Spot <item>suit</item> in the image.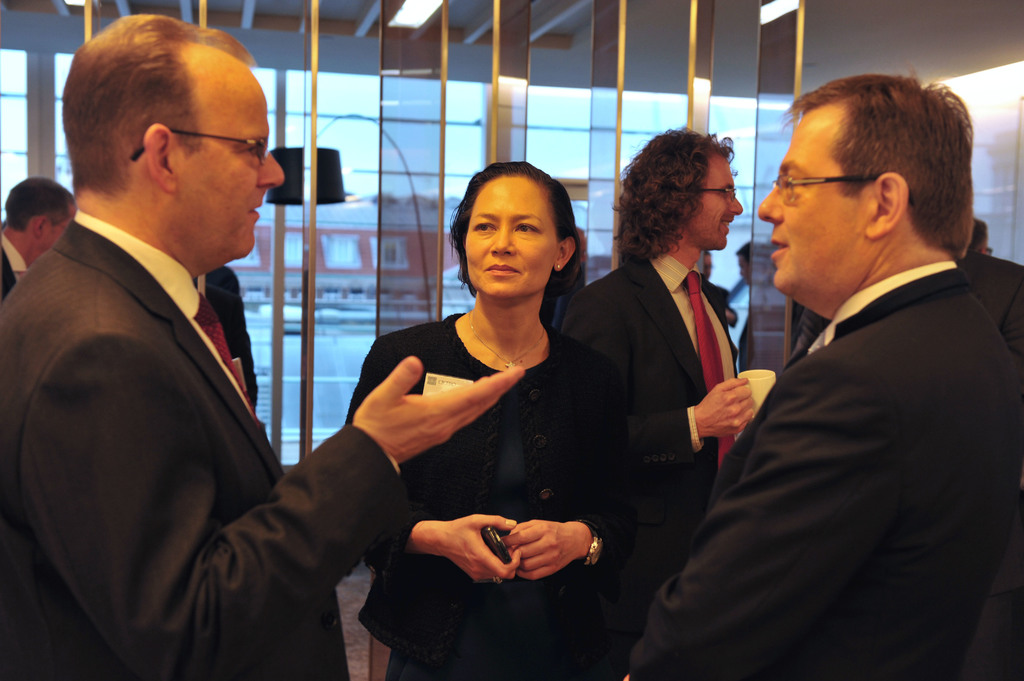
<item>suit</item> found at [0, 232, 27, 303].
